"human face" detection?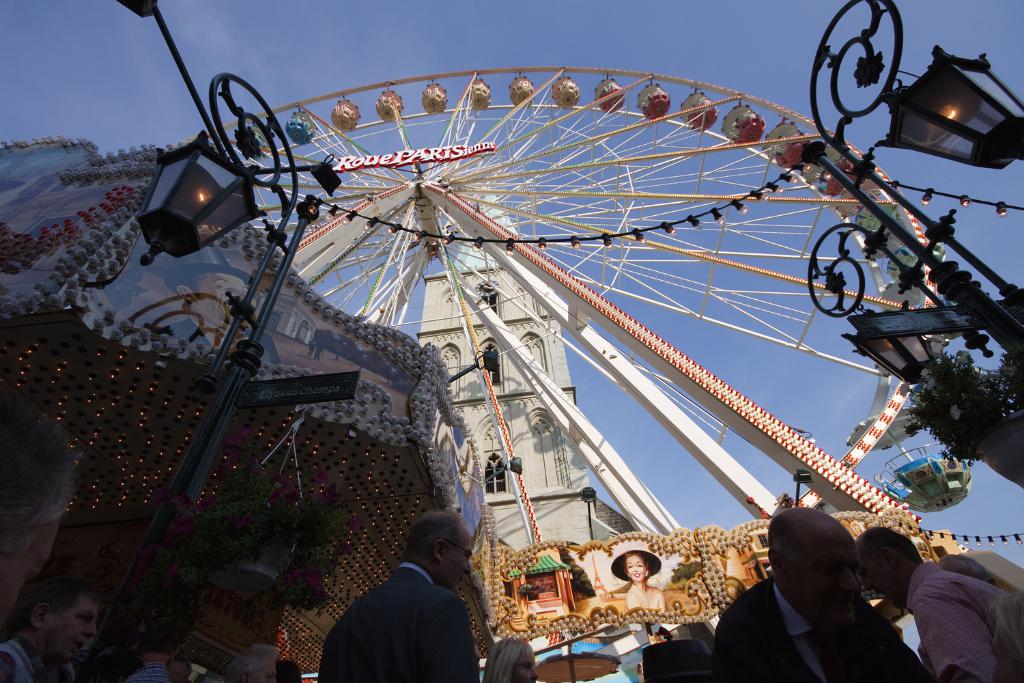
BBox(616, 555, 644, 583)
